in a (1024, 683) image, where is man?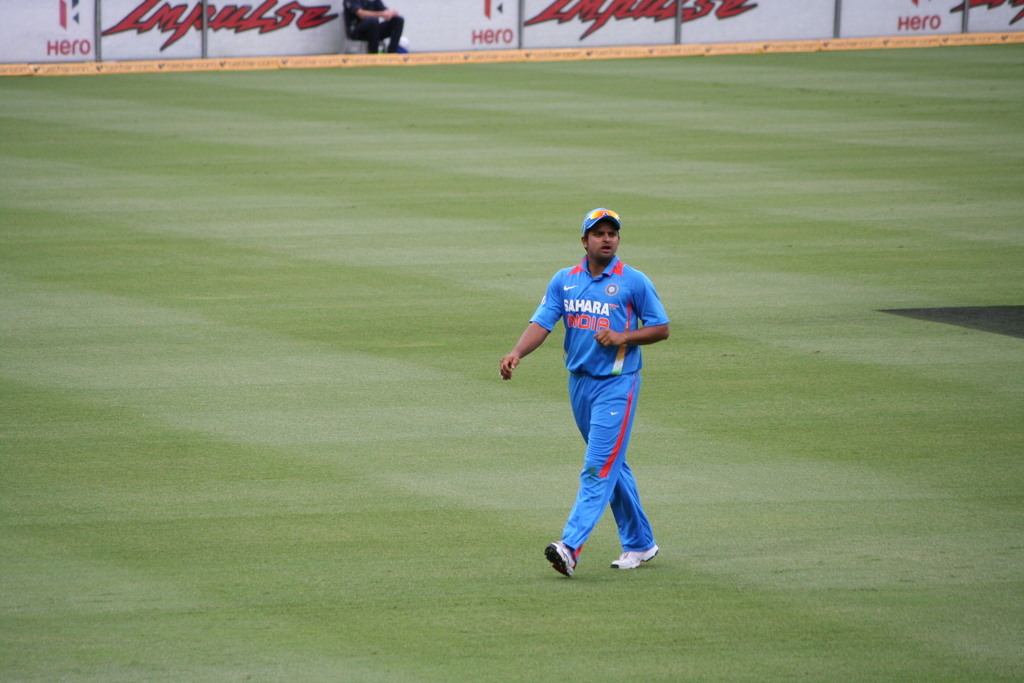
<region>508, 196, 676, 578</region>.
